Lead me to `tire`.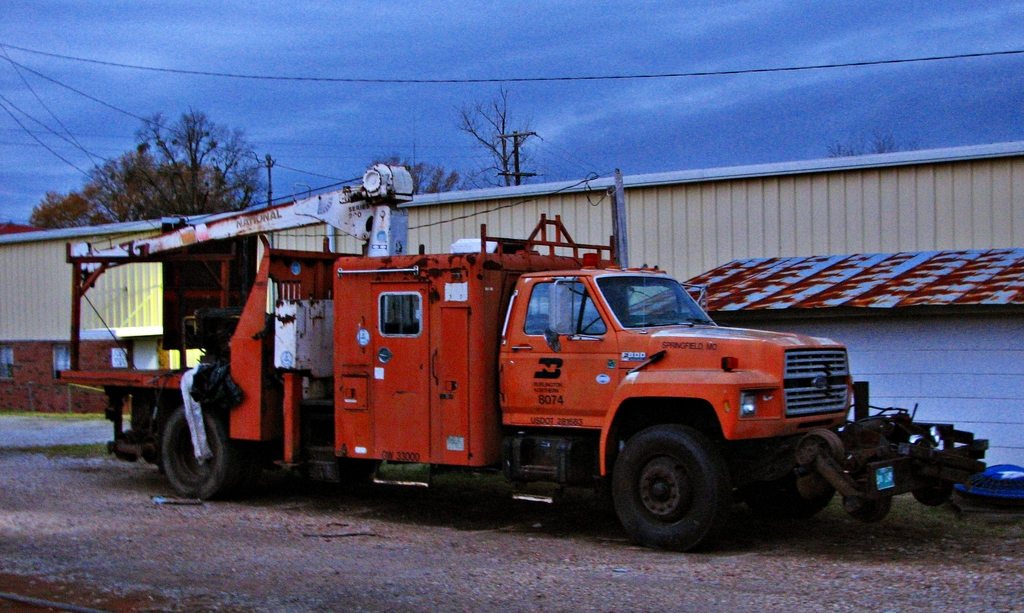
Lead to {"x1": 844, "y1": 493, "x2": 892, "y2": 523}.
